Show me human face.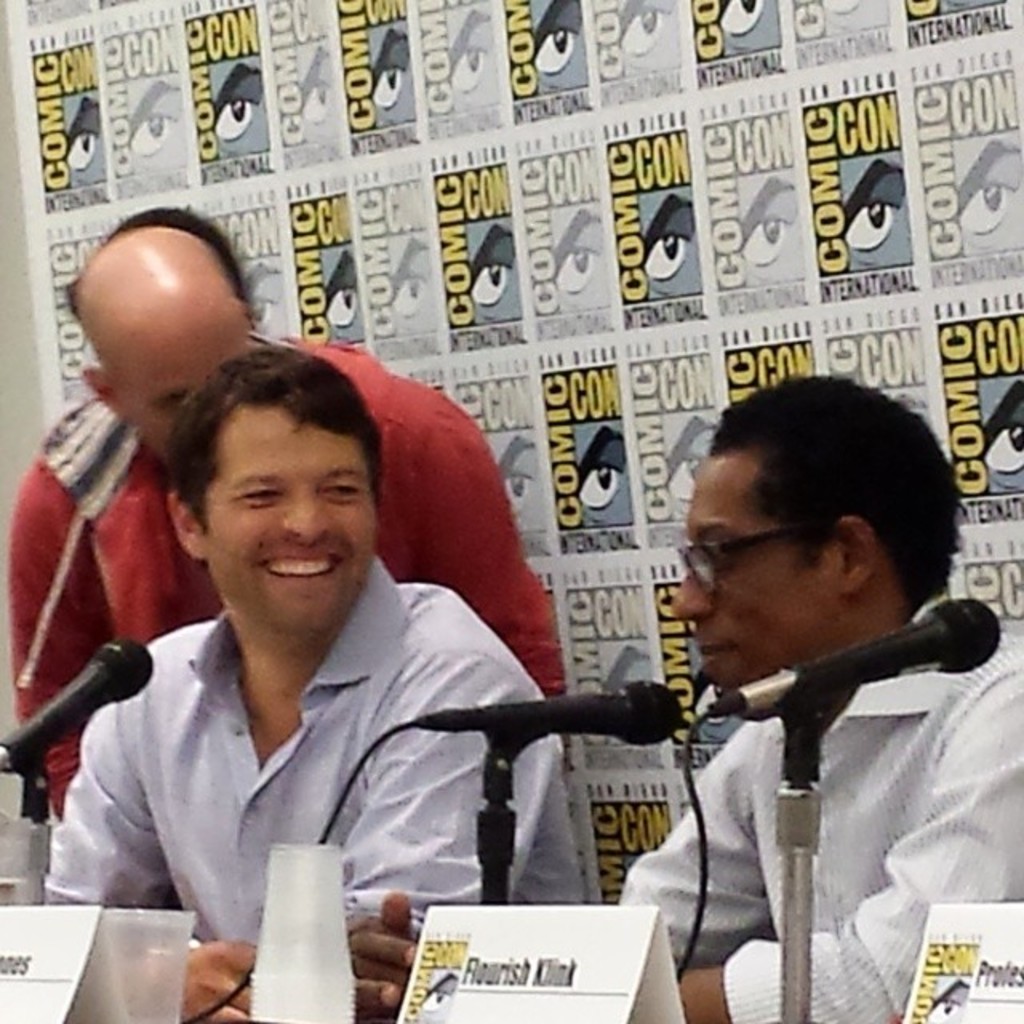
human face is here: l=200, t=402, r=376, b=640.
